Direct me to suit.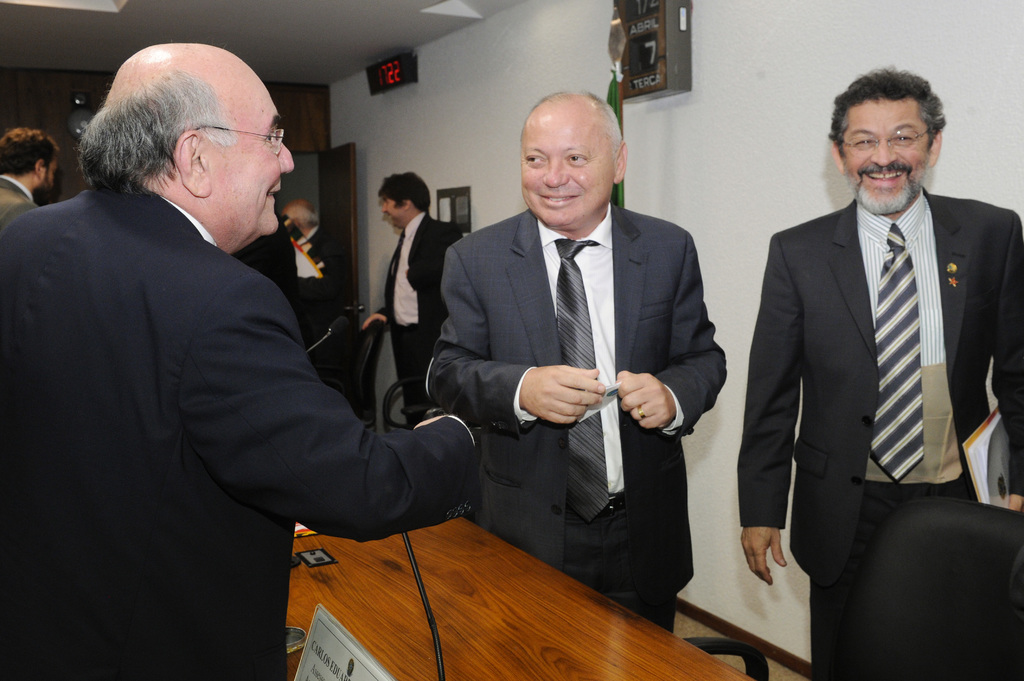
Direction: (left=0, top=178, right=41, bottom=229).
